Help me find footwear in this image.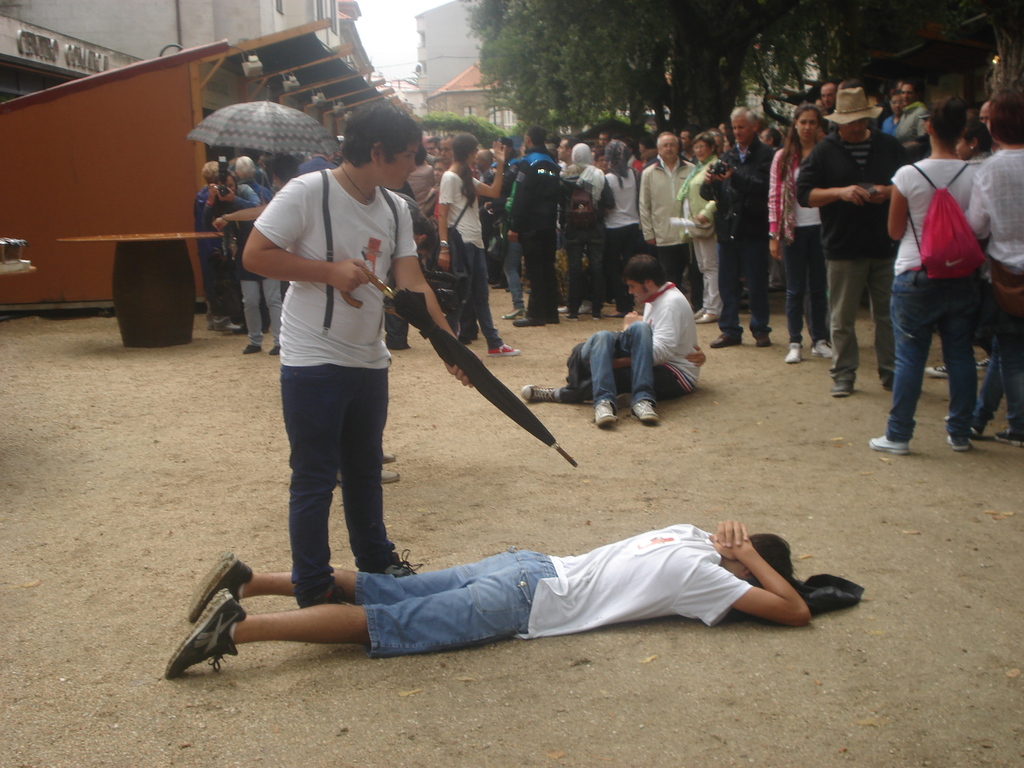
Found it: [867, 431, 910, 457].
